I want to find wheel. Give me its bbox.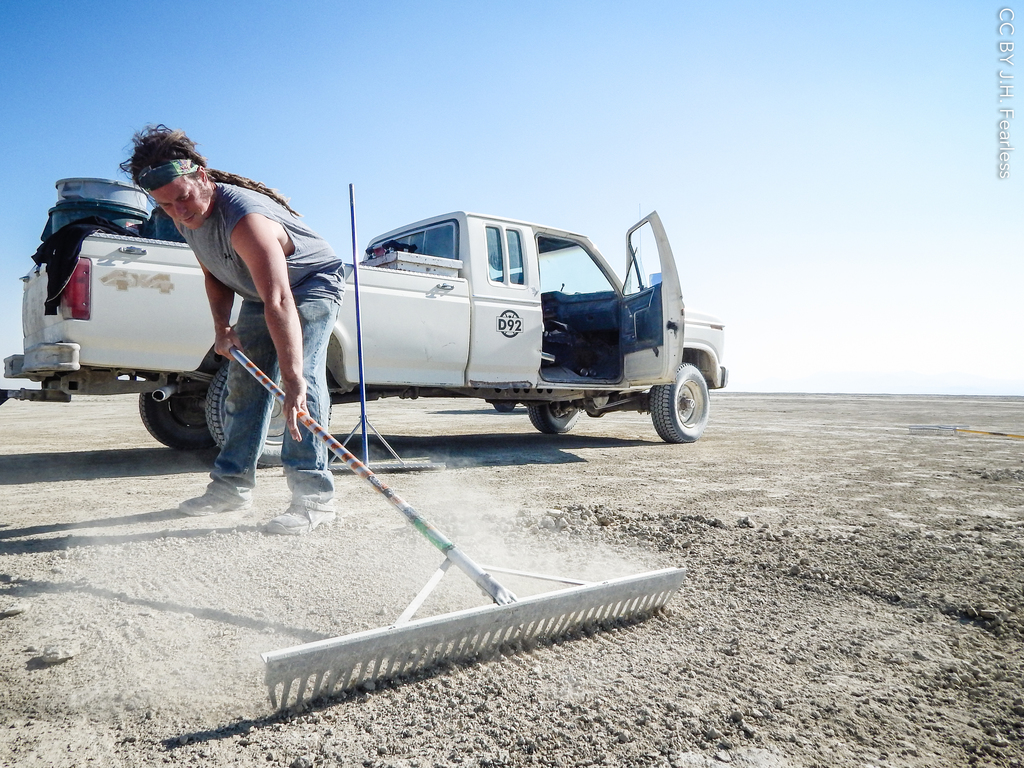
(138,372,212,455).
